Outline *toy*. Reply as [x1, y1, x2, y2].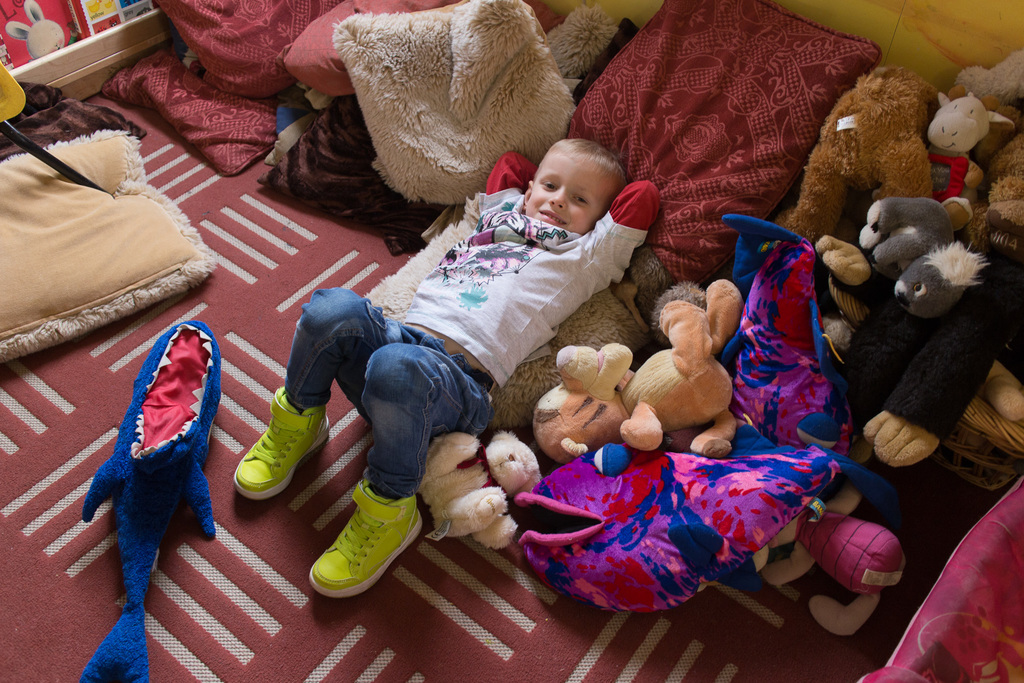
[75, 293, 223, 647].
